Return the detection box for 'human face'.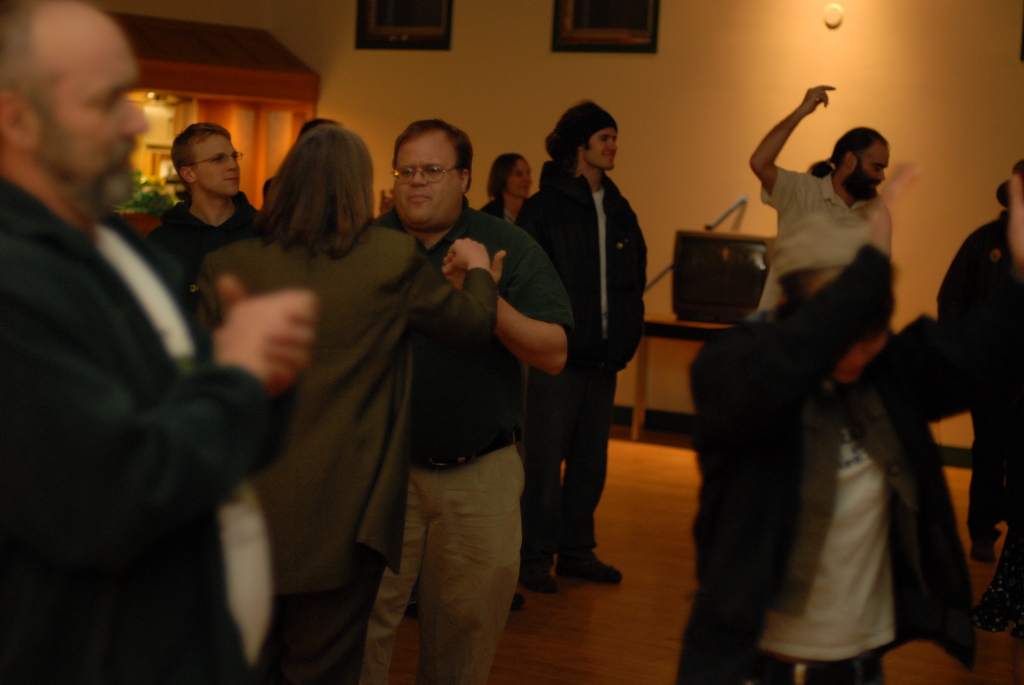
bbox=(836, 335, 888, 385).
